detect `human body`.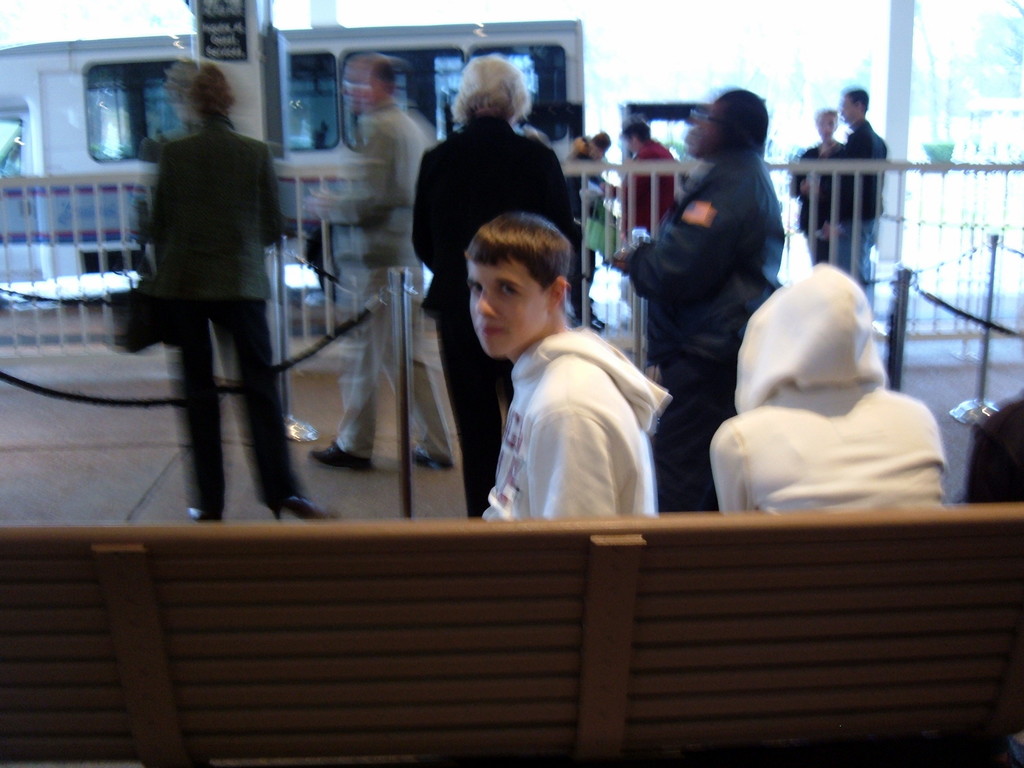
Detected at {"left": 815, "top": 94, "right": 884, "bottom": 287}.
